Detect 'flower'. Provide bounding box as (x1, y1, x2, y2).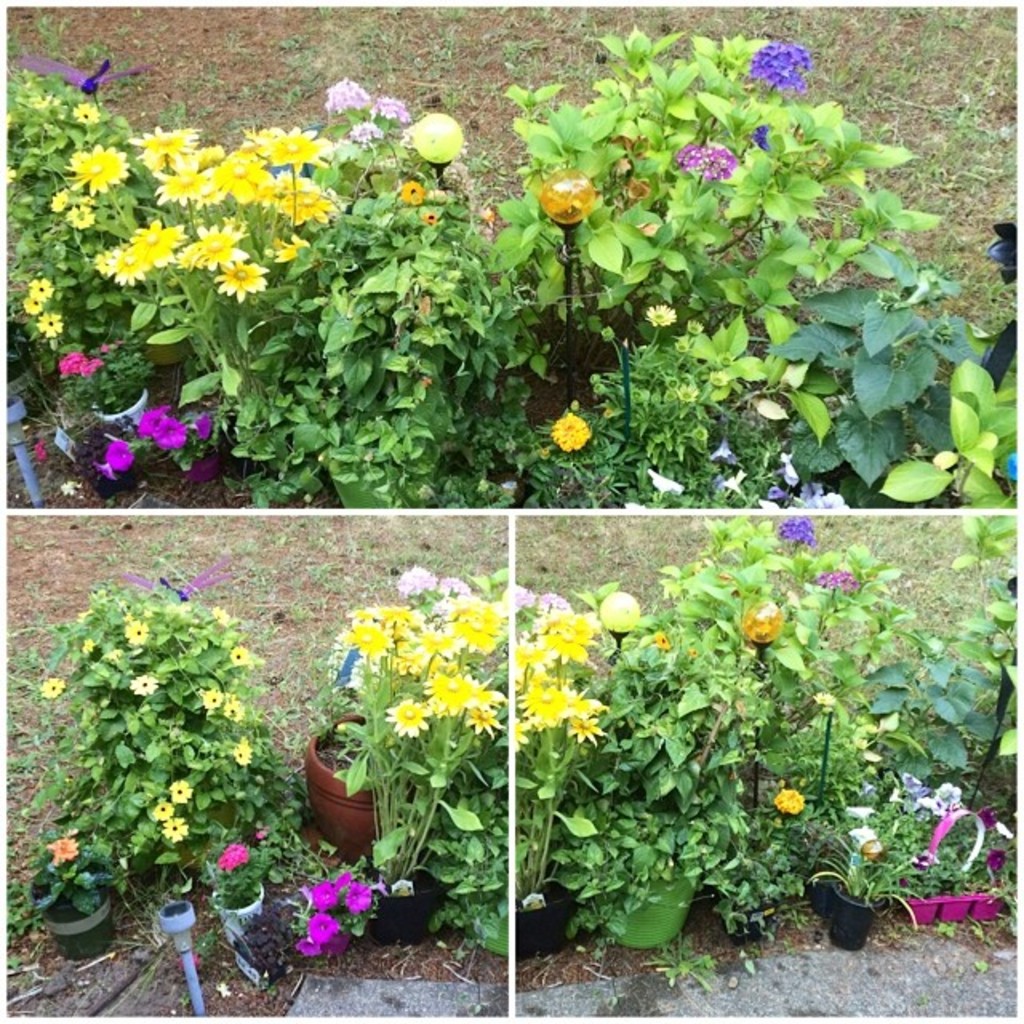
(979, 214, 1018, 285).
